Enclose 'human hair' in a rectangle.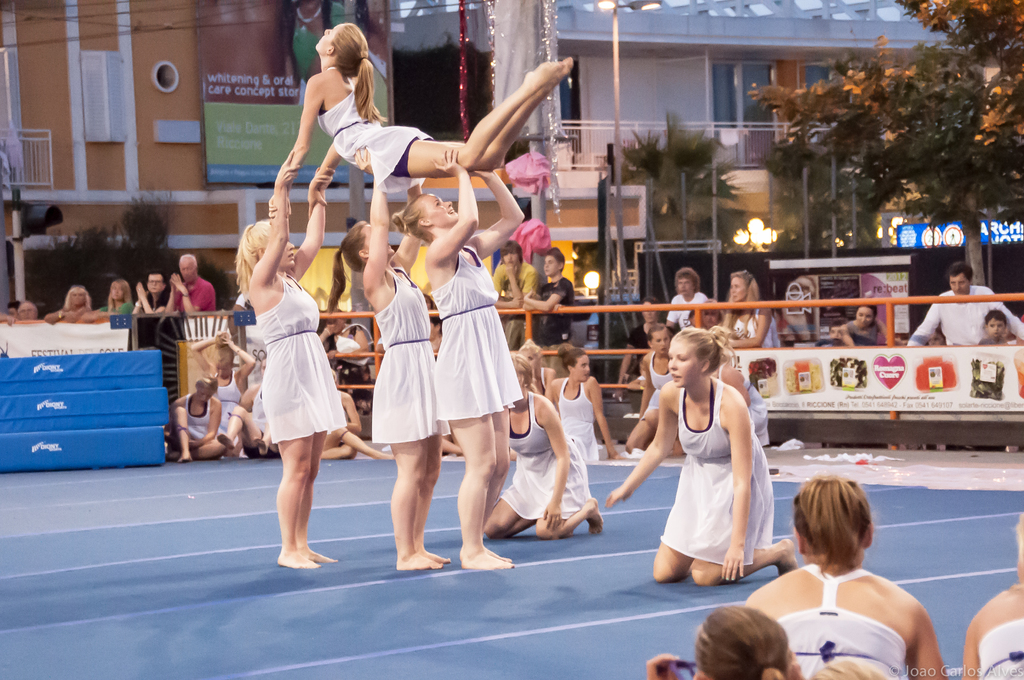
(x1=327, y1=219, x2=365, y2=313).
